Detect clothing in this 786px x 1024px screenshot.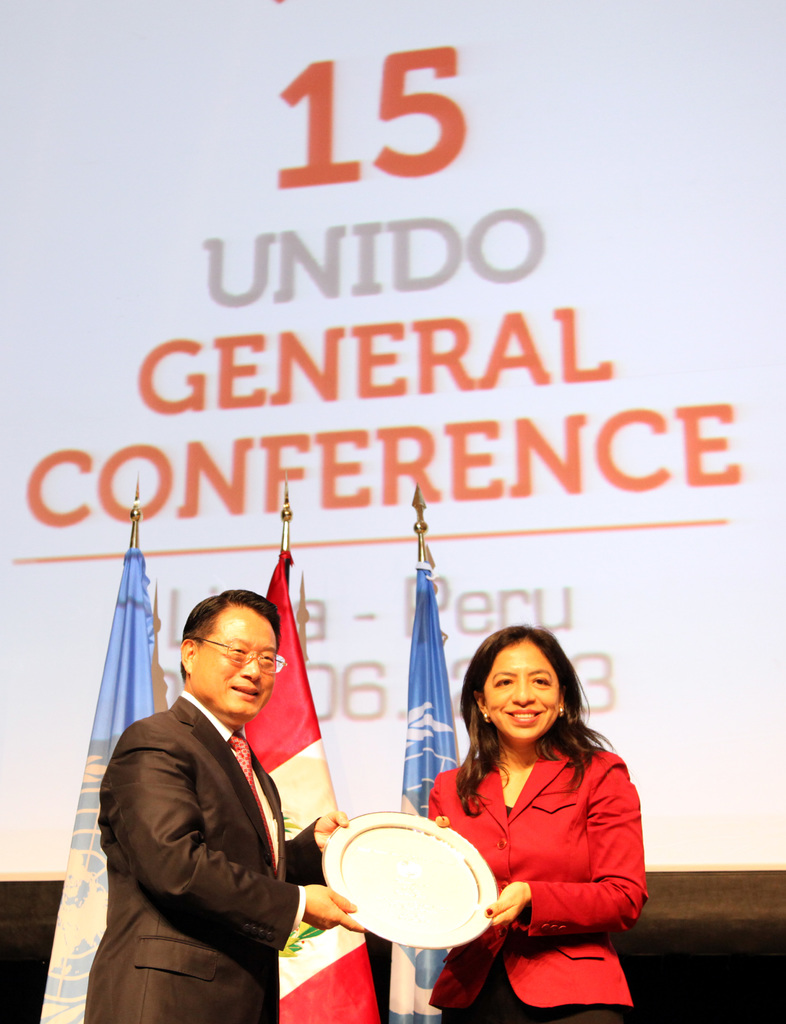
Detection: BBox(423, 716, 653, 984).
